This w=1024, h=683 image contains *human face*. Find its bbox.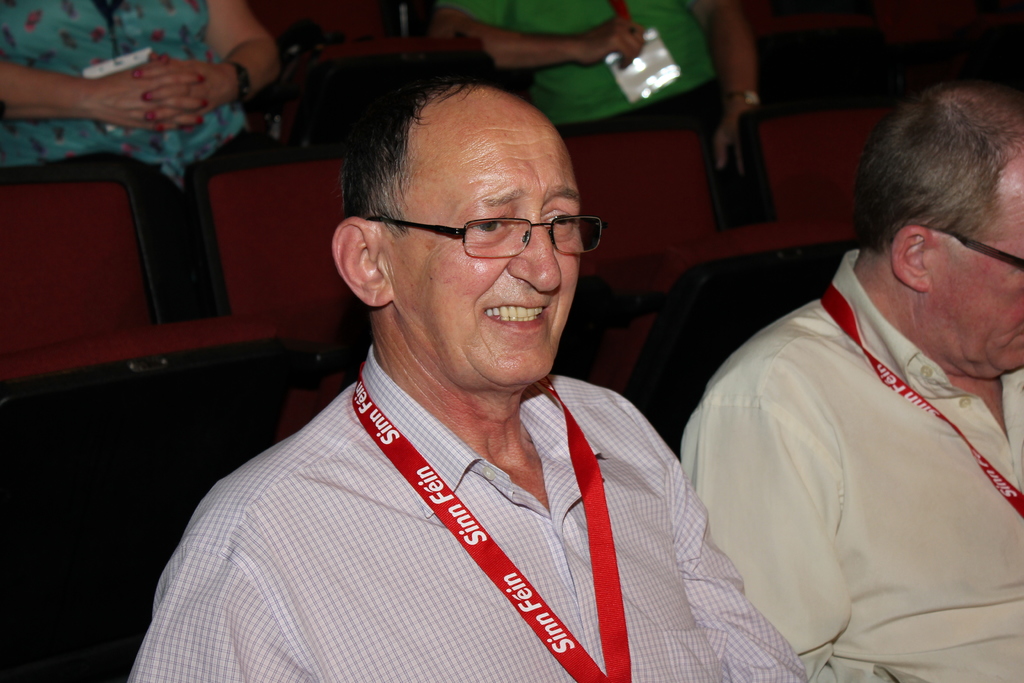
394 119 582 382.
